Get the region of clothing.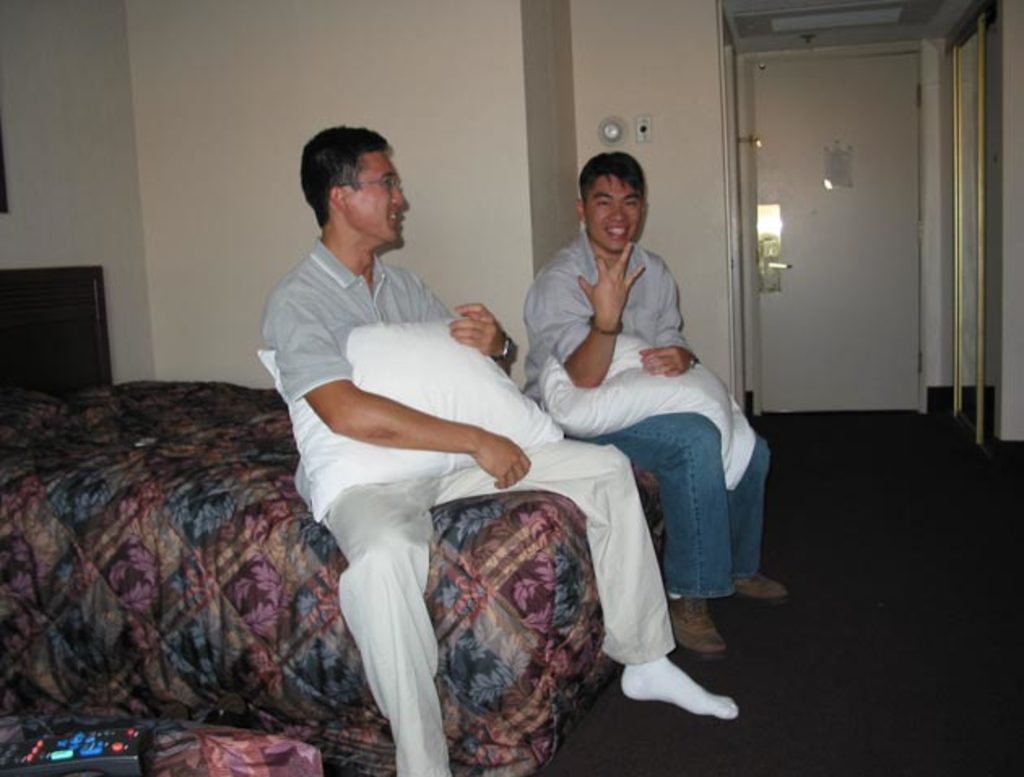
<box>614,647,733,720</box>.
